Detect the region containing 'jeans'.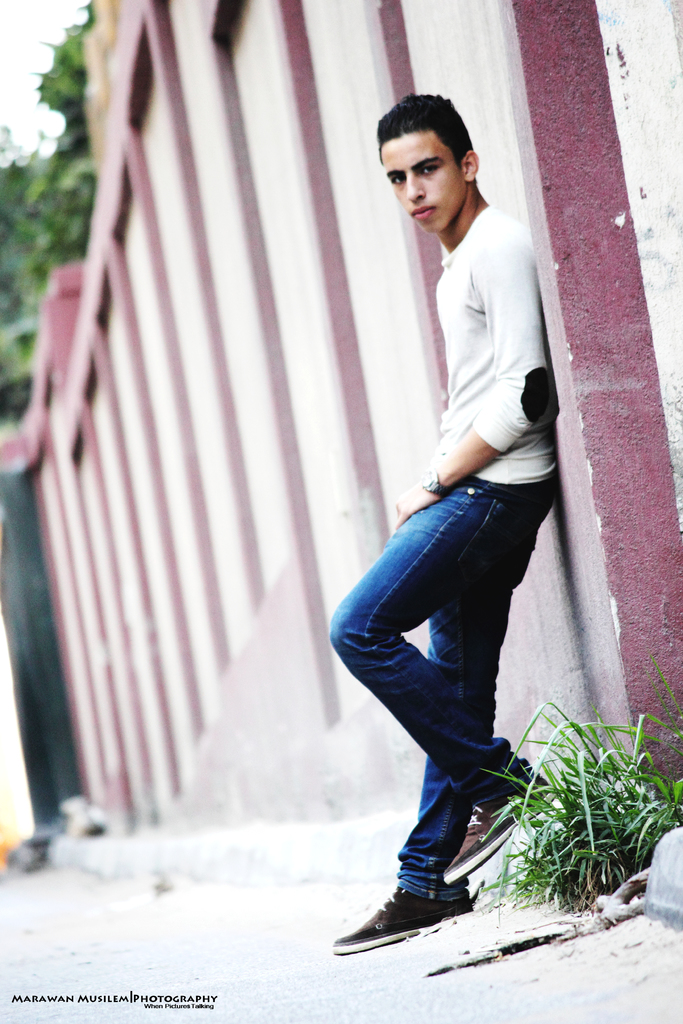
bbox=[318, 472, 547, 902].
